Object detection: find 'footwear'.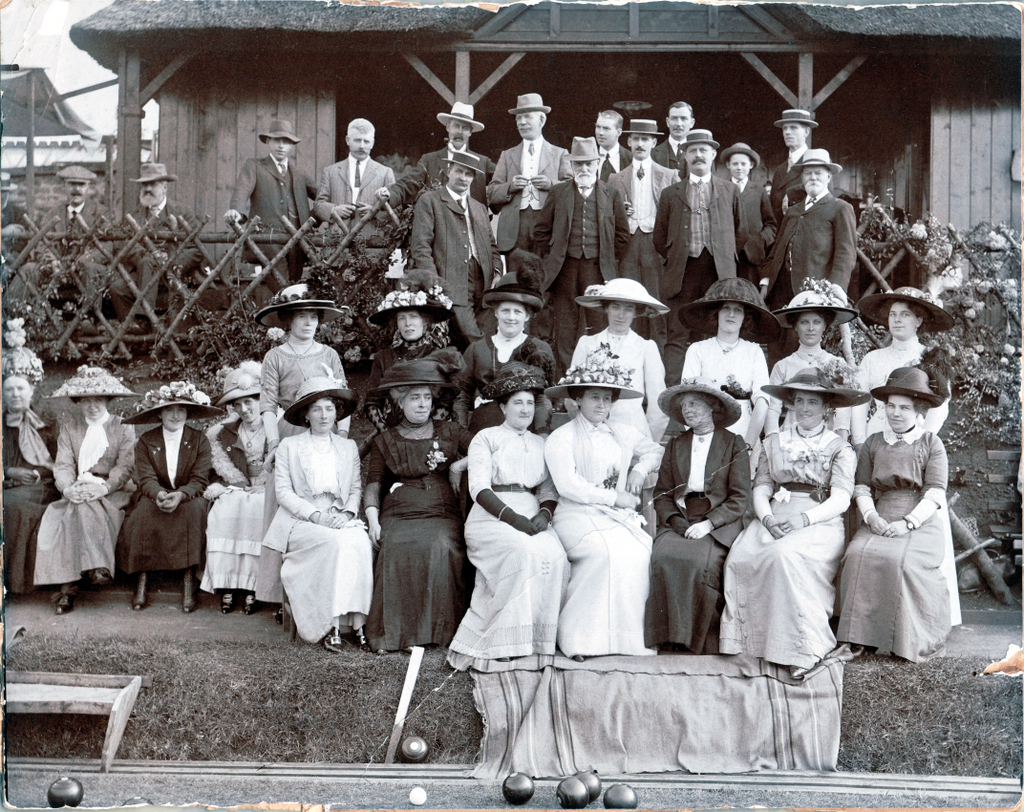
355:629:363:650.
